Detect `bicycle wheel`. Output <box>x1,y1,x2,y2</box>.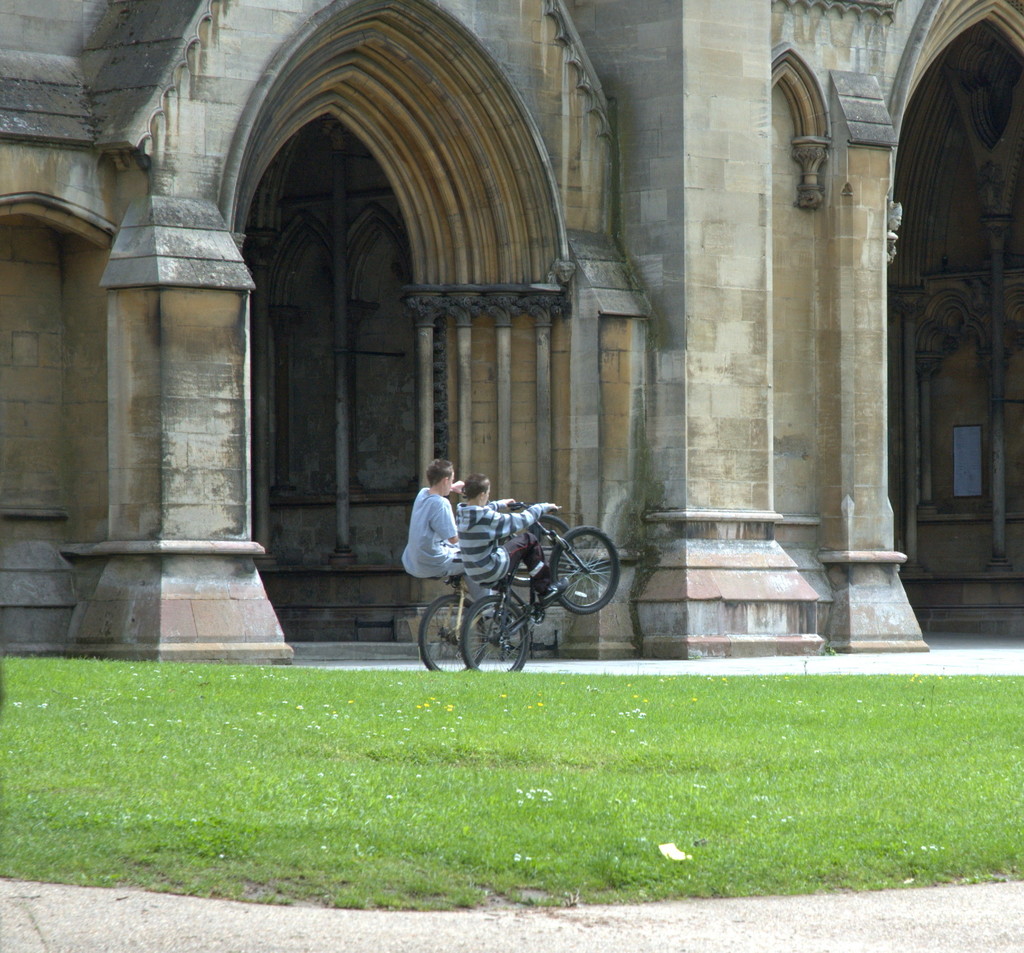
<box>546,523,623,619</box>.
